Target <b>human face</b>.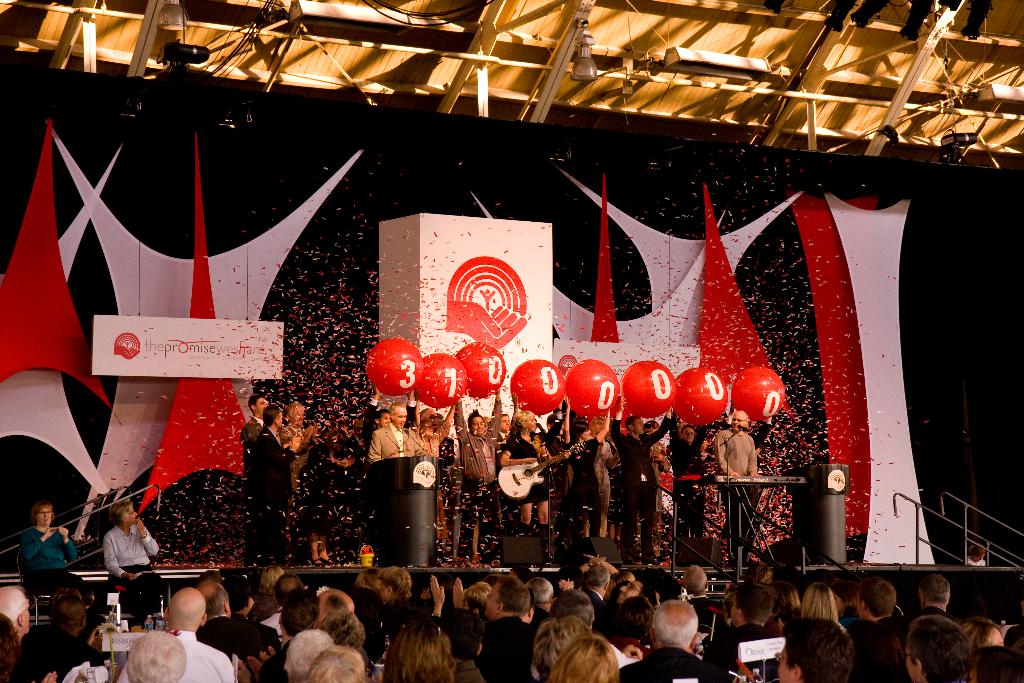
Target region: (left=37, top=508, right=49, bottom=525).
